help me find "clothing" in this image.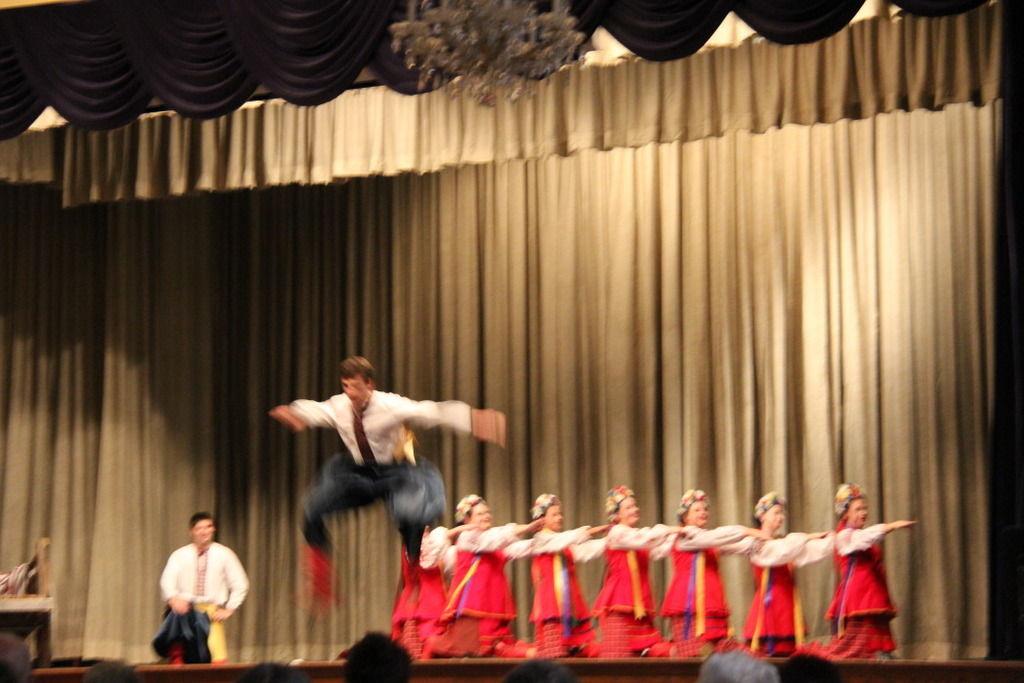
Found it: detection(287, 383, 472, 561).
